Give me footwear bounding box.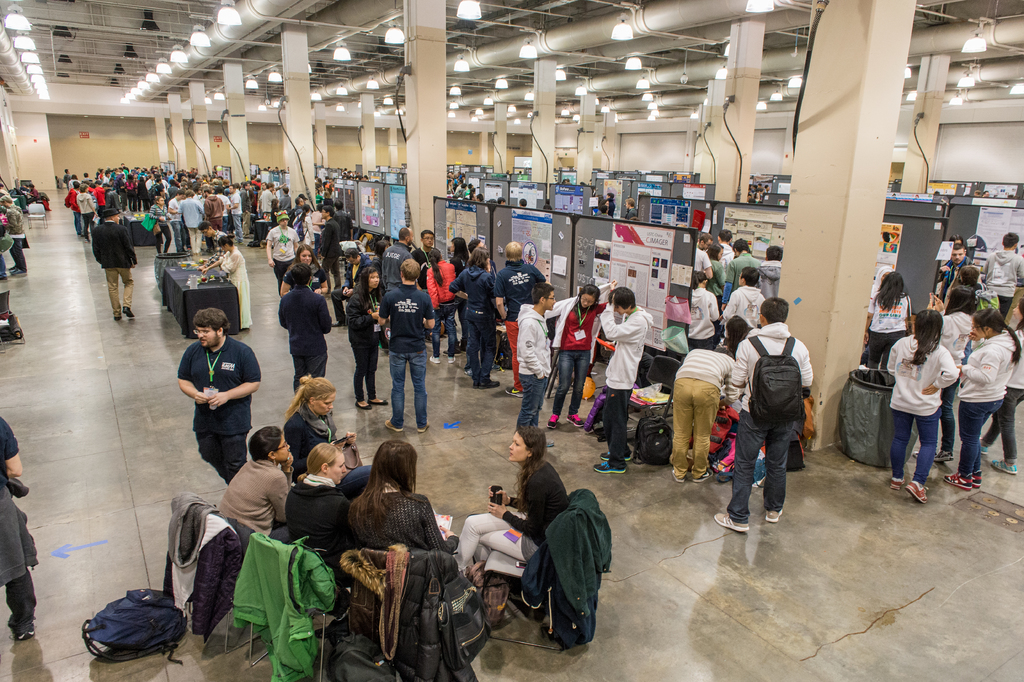
pyautogui.locateOnScreen(977, 435, 989, 454).
